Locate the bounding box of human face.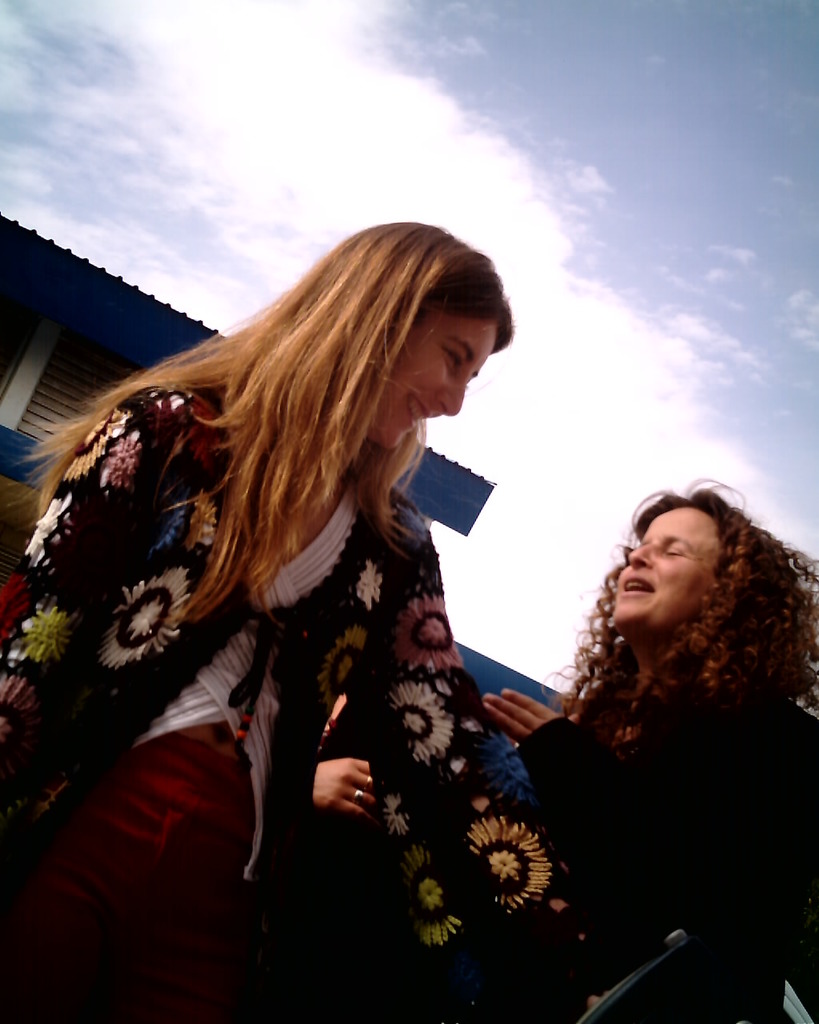
Bounding box: x1=613 y1=508 x2=715 y2=631.
